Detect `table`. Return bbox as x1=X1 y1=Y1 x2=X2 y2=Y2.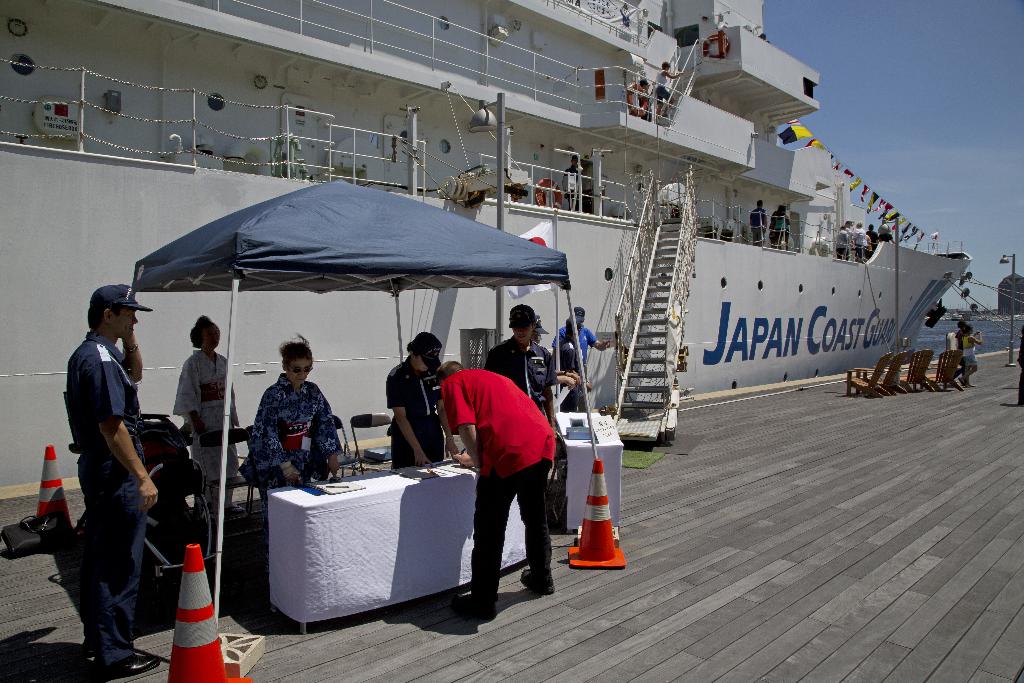
x1=248 y1=460 x2=477 y2=616.
